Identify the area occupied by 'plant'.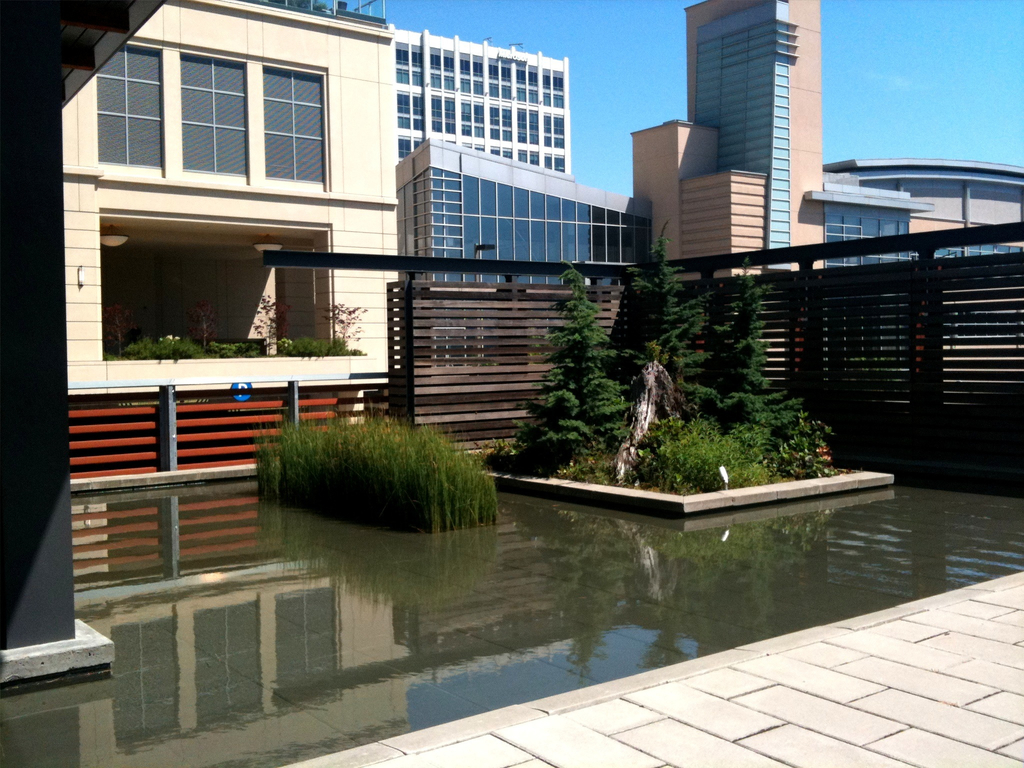
Area: BBox(702, 247, 806, 436).
